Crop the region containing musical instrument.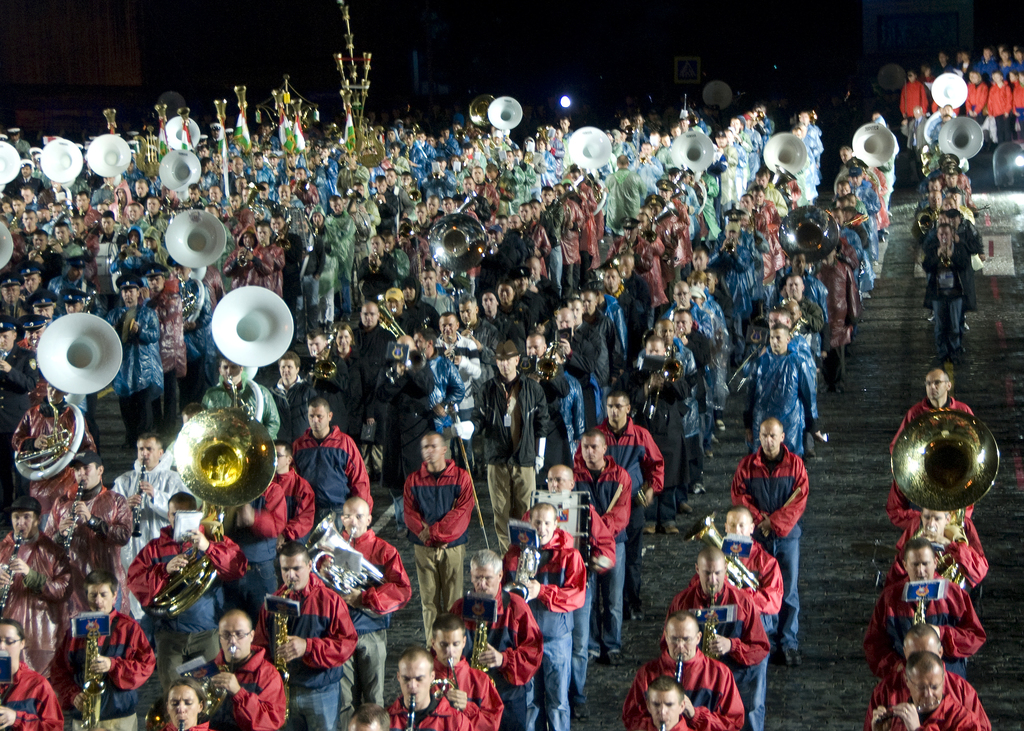
Crop region: box=[937, 116, 984, 159].
